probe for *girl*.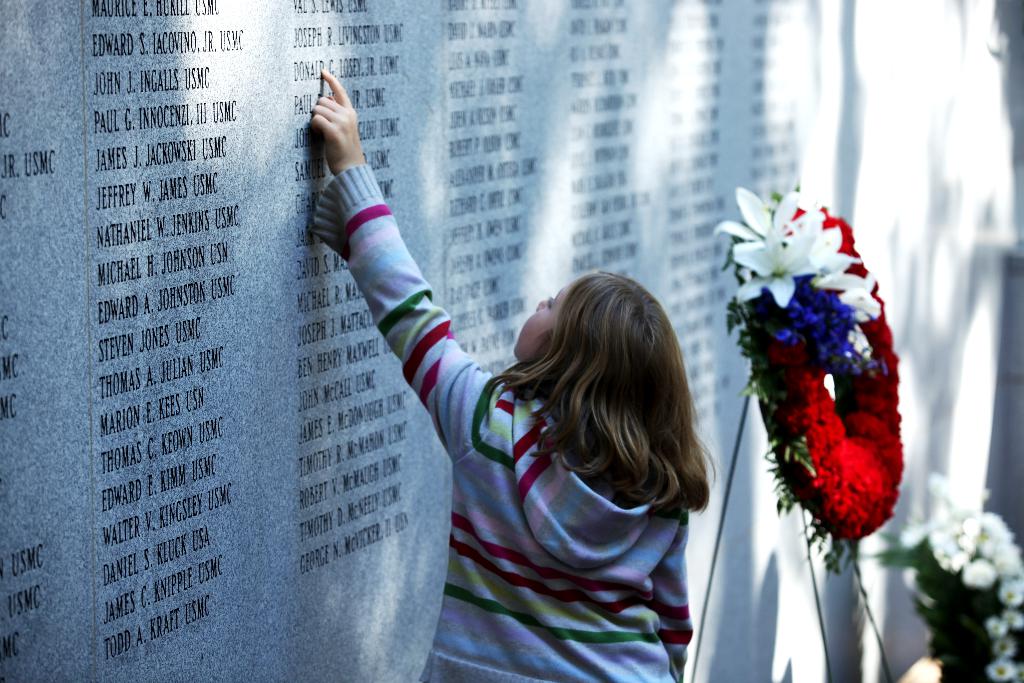
Probe result: box=[306, 67, 719, 682].
